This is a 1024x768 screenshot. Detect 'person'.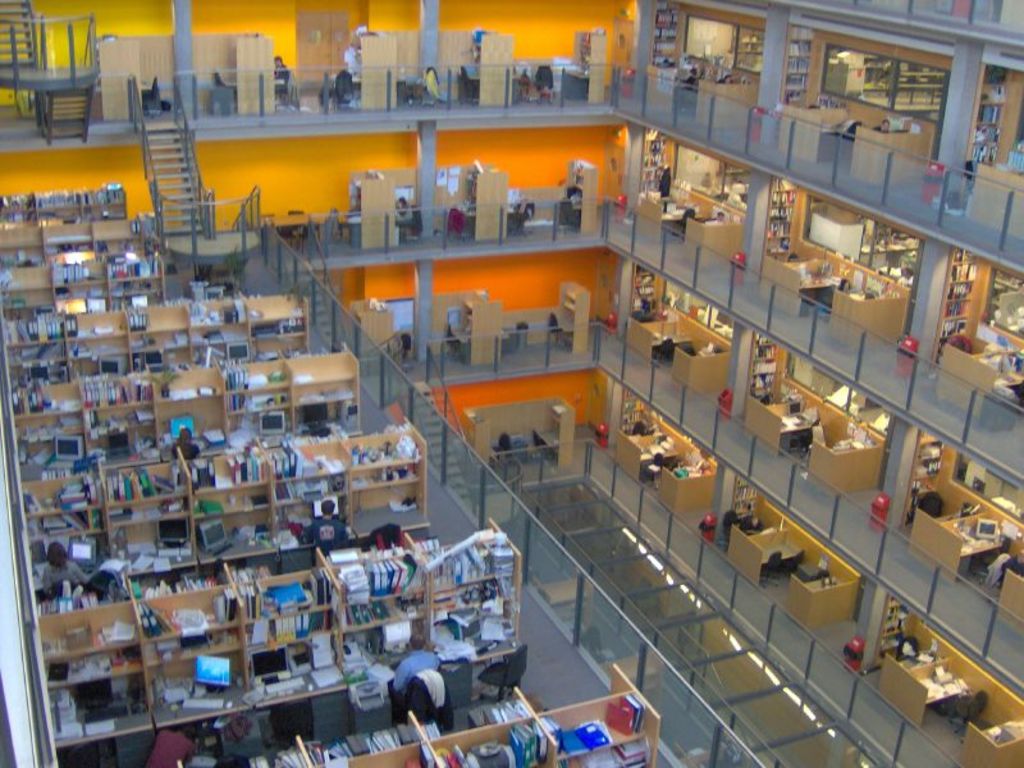
bbox=[307, 499, 351, 562].
